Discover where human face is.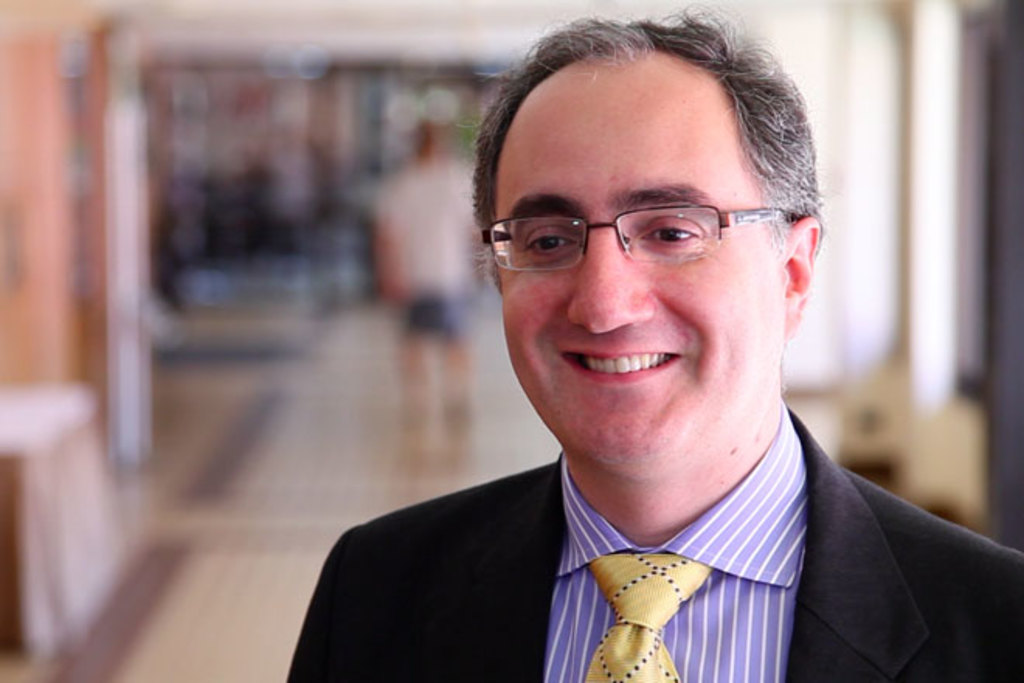
Discovered at [501,102,780,477].
